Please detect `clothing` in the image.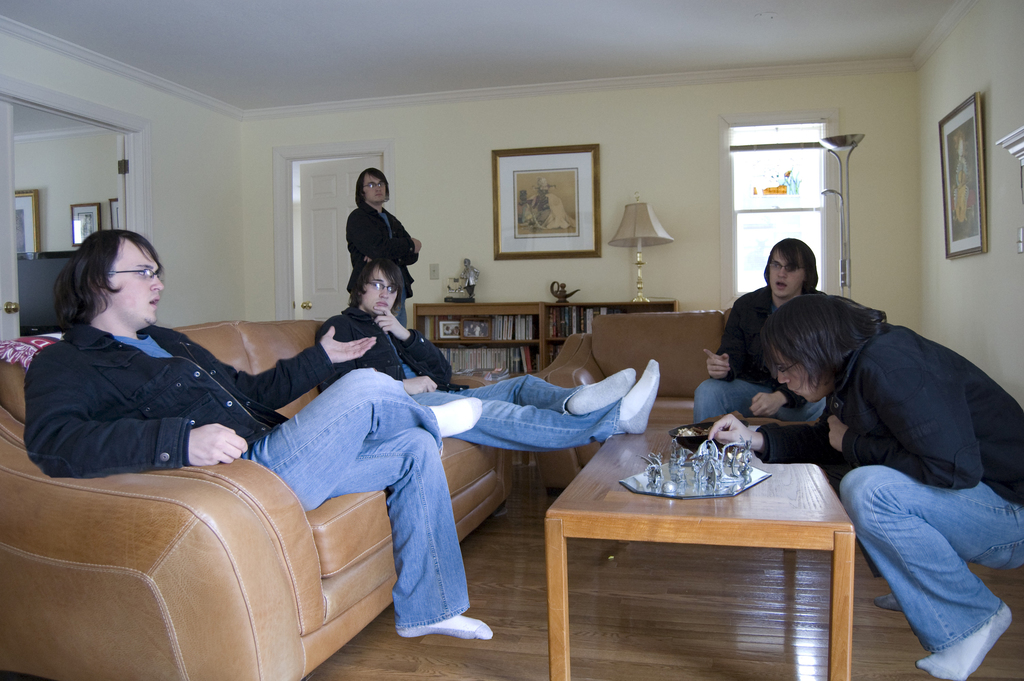
[769, 261, 1014, 640].
